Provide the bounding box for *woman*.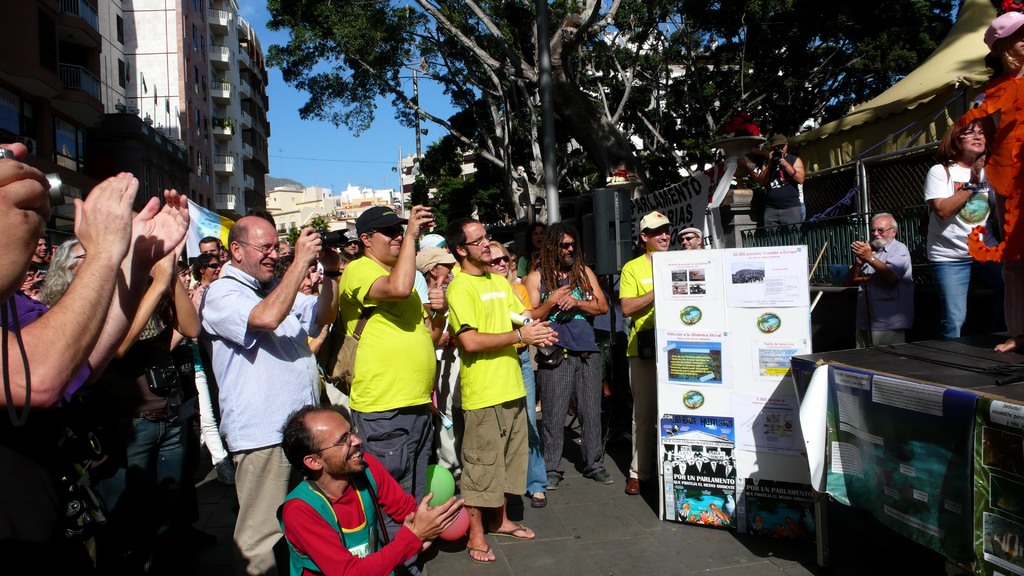
<region>921, 108, 1004, 348</region>.
